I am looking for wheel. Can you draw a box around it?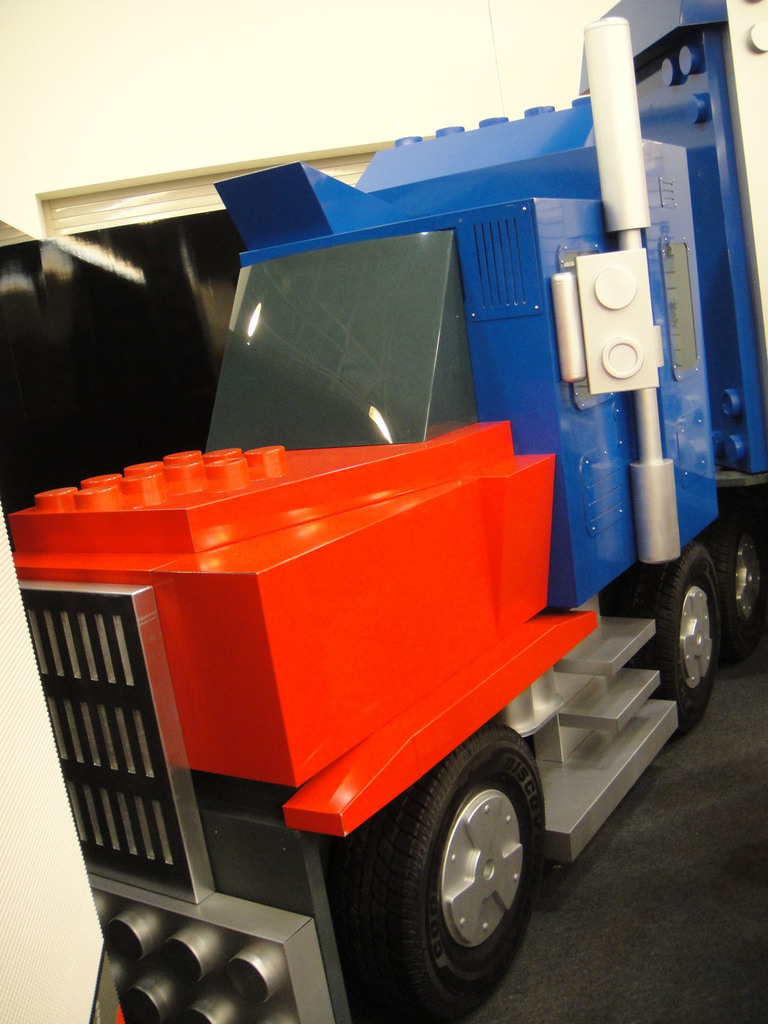
Sure, the bounding box is (356,720,557,1012).
